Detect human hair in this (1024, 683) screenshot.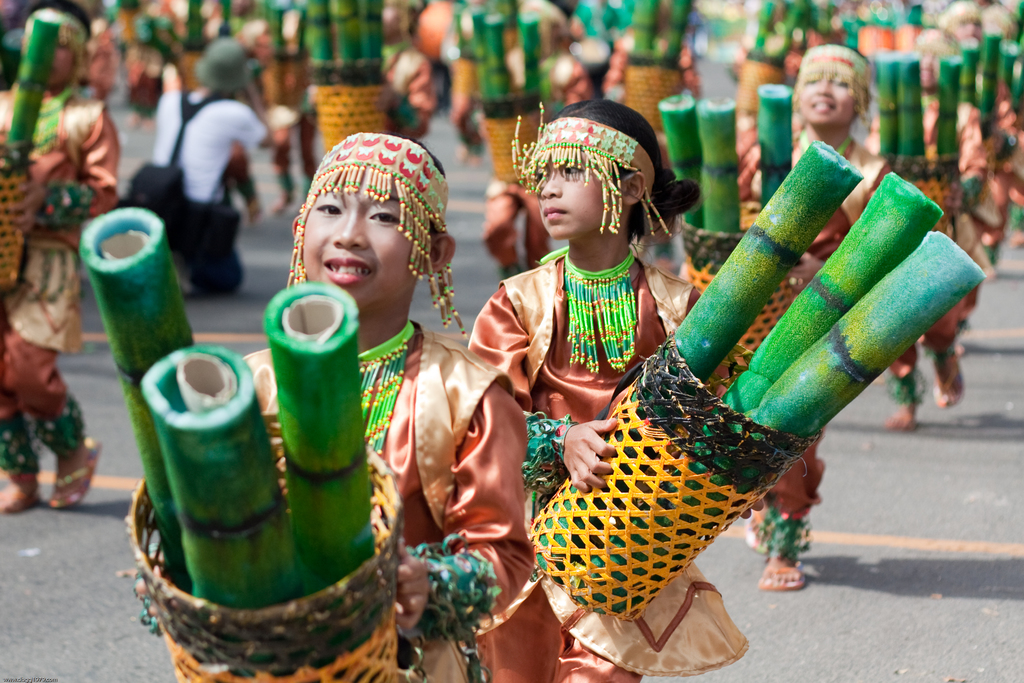
Detection: (left=556, top=95, right=697, bottom=239).
